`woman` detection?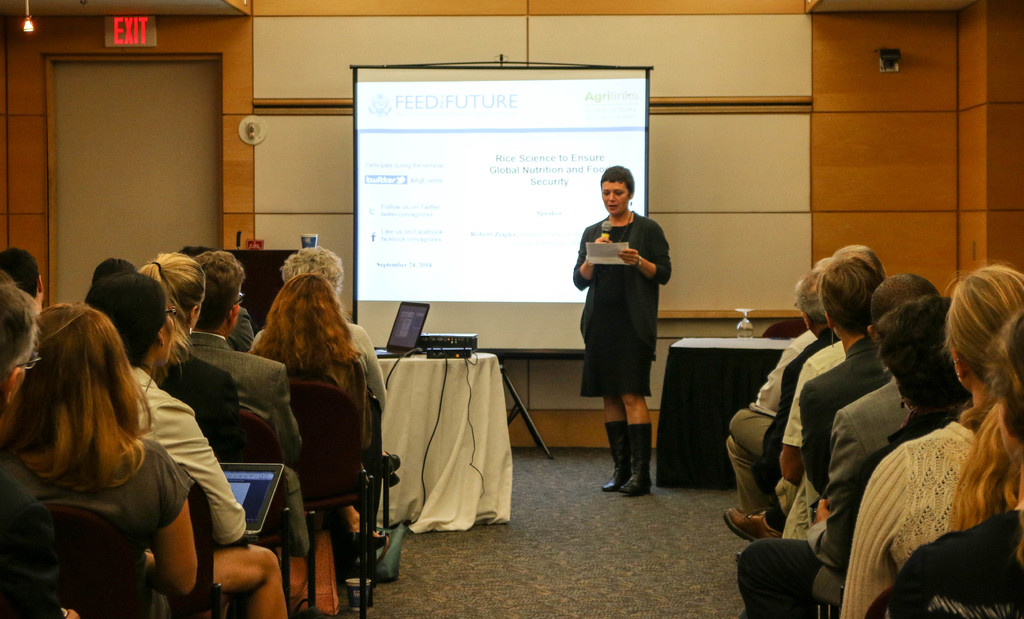
84,274,295,618
